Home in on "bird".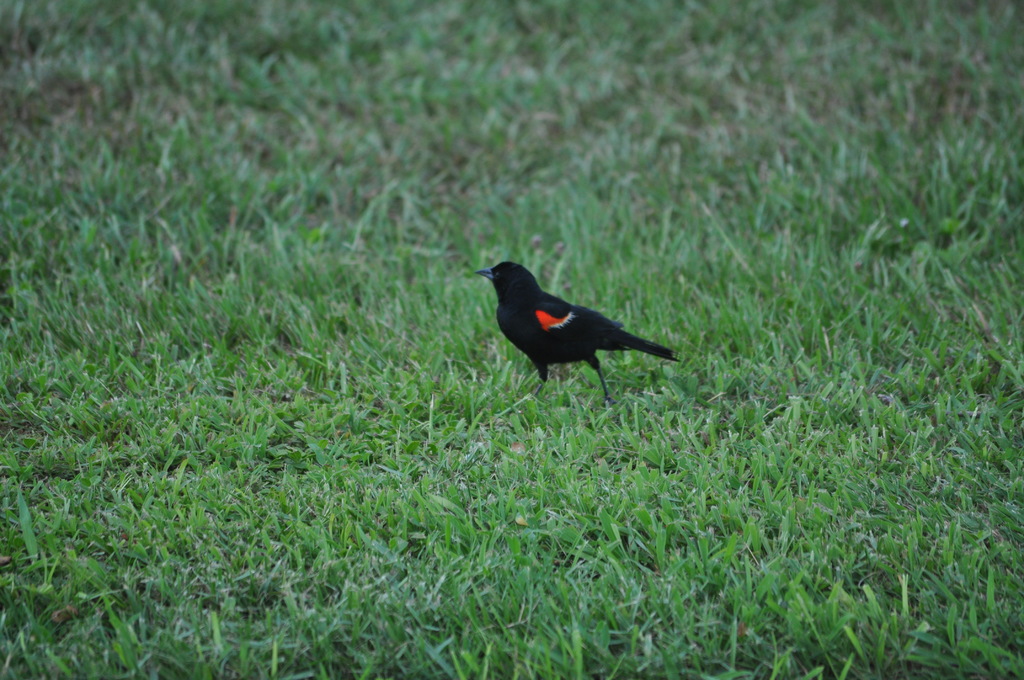
Homed in at bbox=[472, 260, 704, 383].
